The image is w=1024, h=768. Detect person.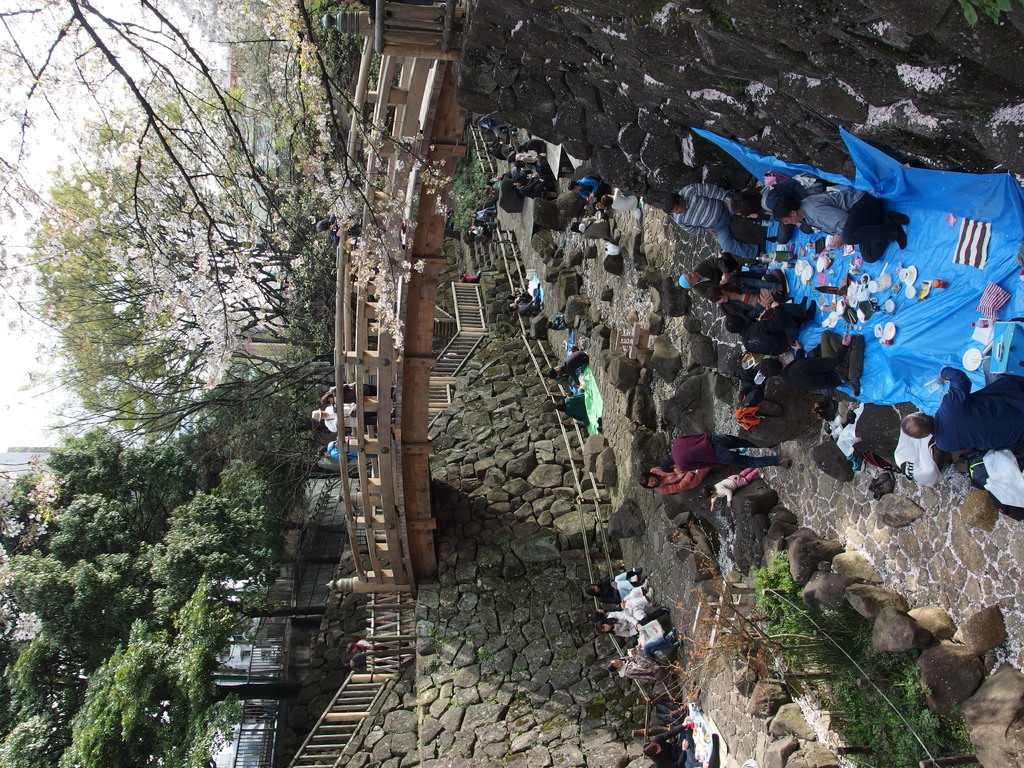
Detection: select_region(640, 716, 695, 765).
